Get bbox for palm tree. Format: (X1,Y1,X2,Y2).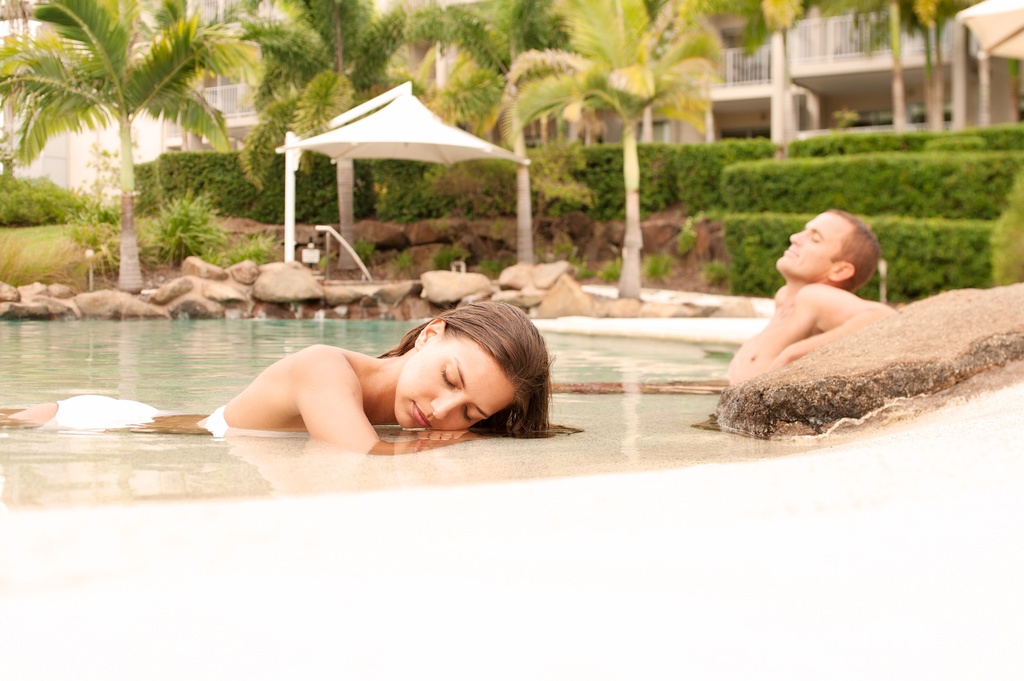
(427,3,608,294).
